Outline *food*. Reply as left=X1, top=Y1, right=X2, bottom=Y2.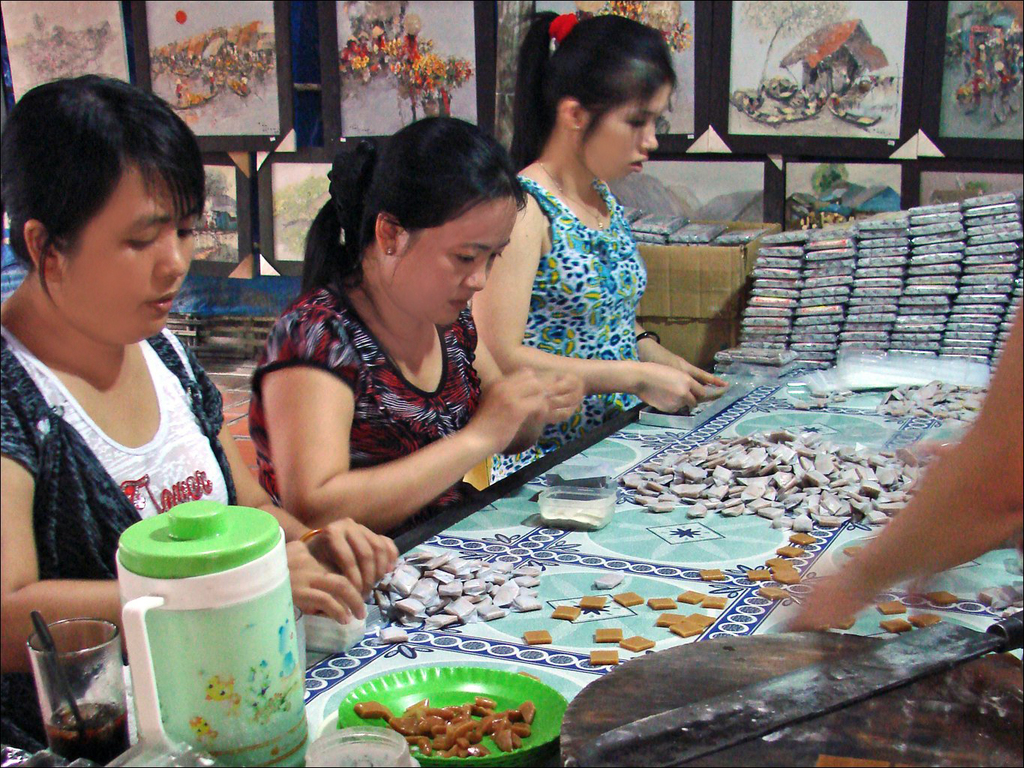
left=689, top=565, right=724, bottom=582.
